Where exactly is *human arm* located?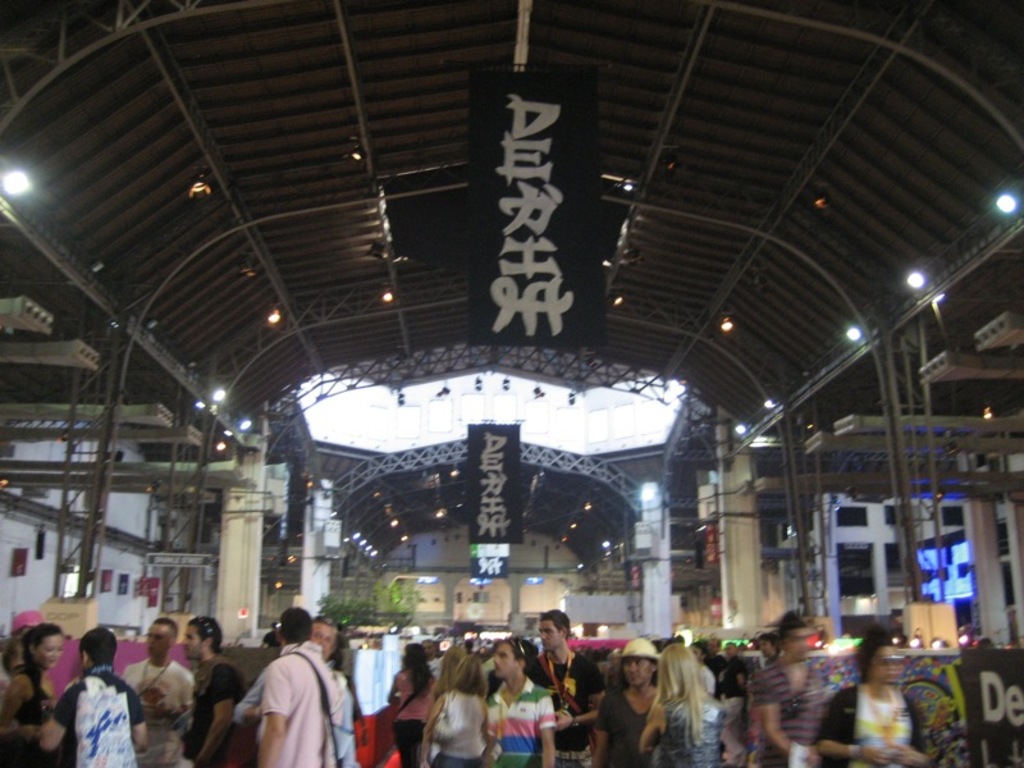
Its bounding box is 636 708 658 755.
